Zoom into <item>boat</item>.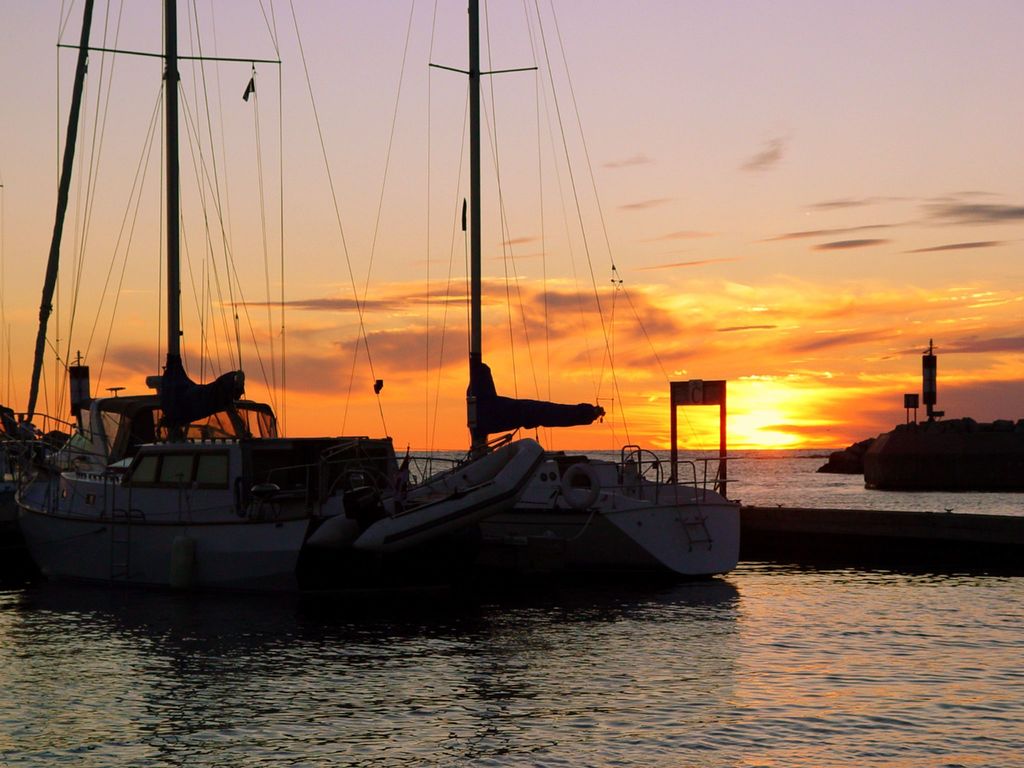
Zoom target: 342:0:747:580.
